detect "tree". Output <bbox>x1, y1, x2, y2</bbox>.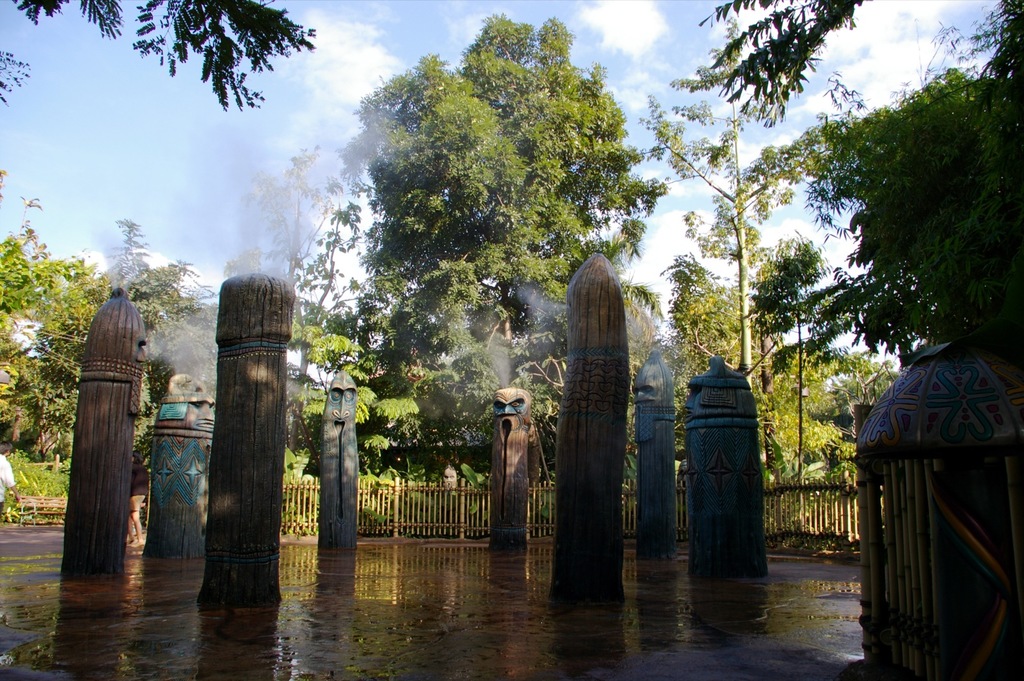
<bbox>664, 250, 741, 413</bbox>.
